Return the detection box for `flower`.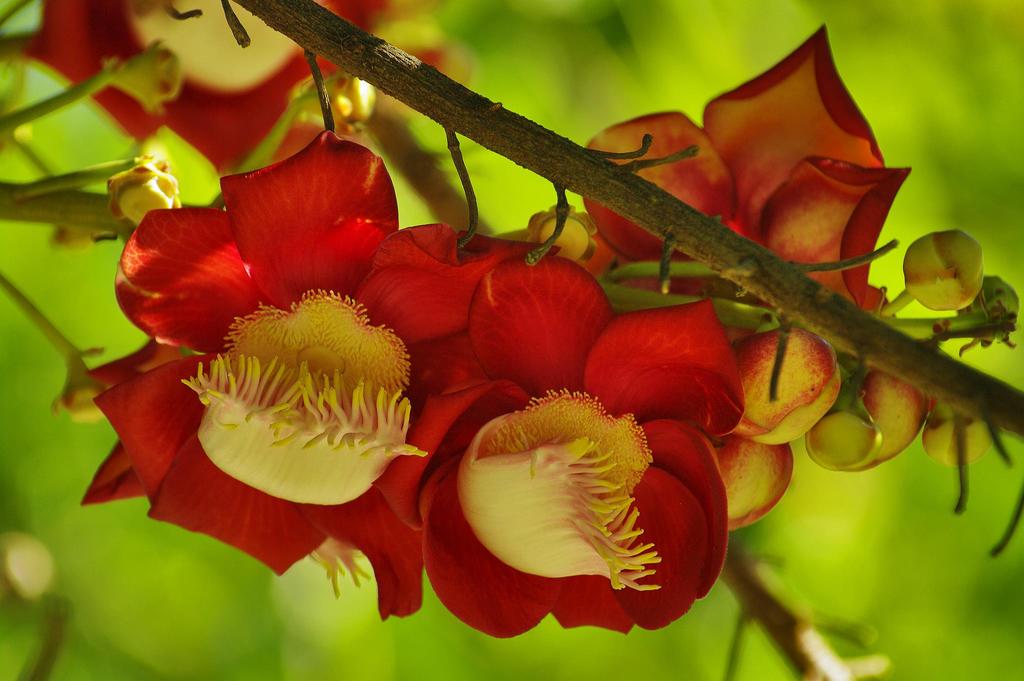
box(433, 254, 757, 634).
